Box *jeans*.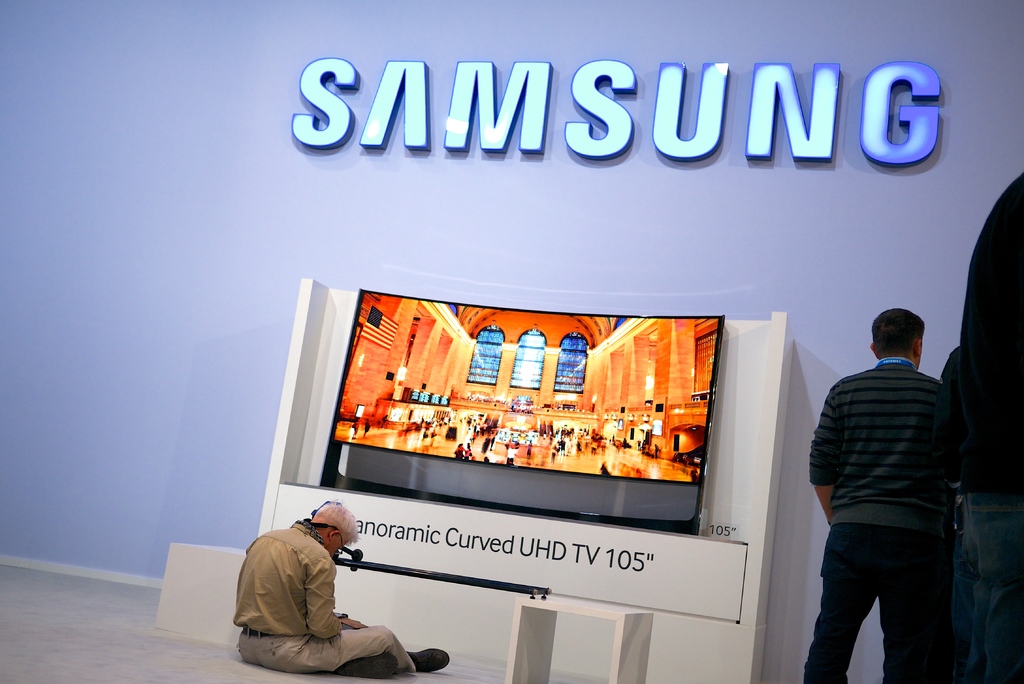
bbox=(955, 486, 1023, 683).
